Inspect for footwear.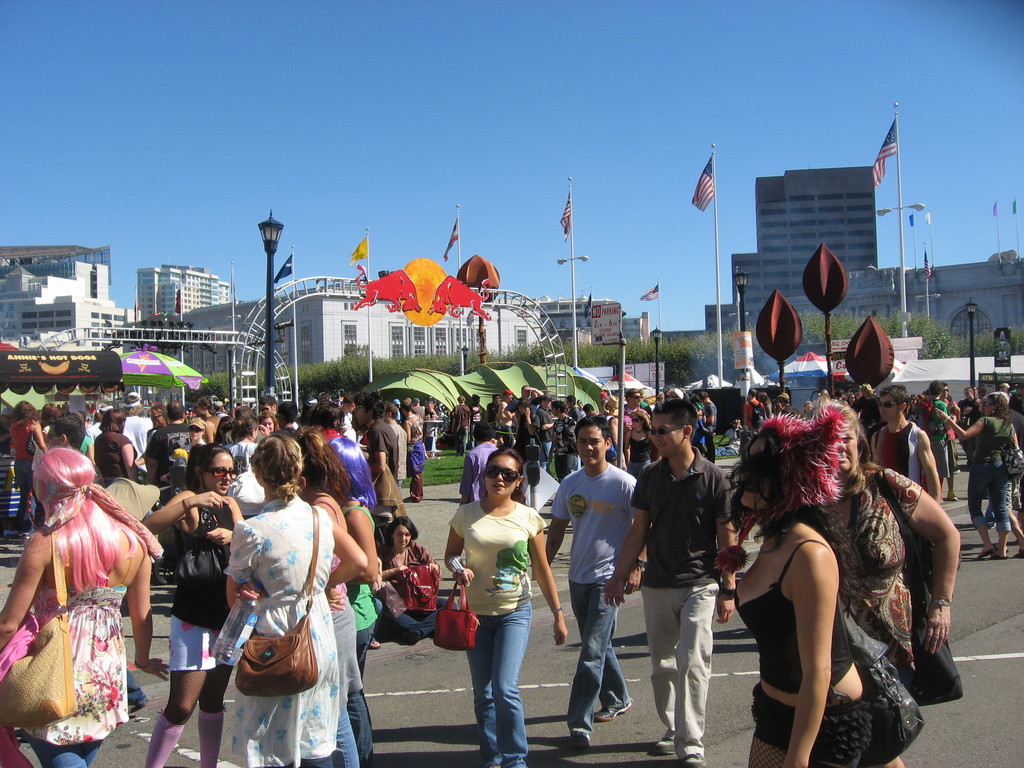
Inspection: Rect(684, 751, 707, 767).
